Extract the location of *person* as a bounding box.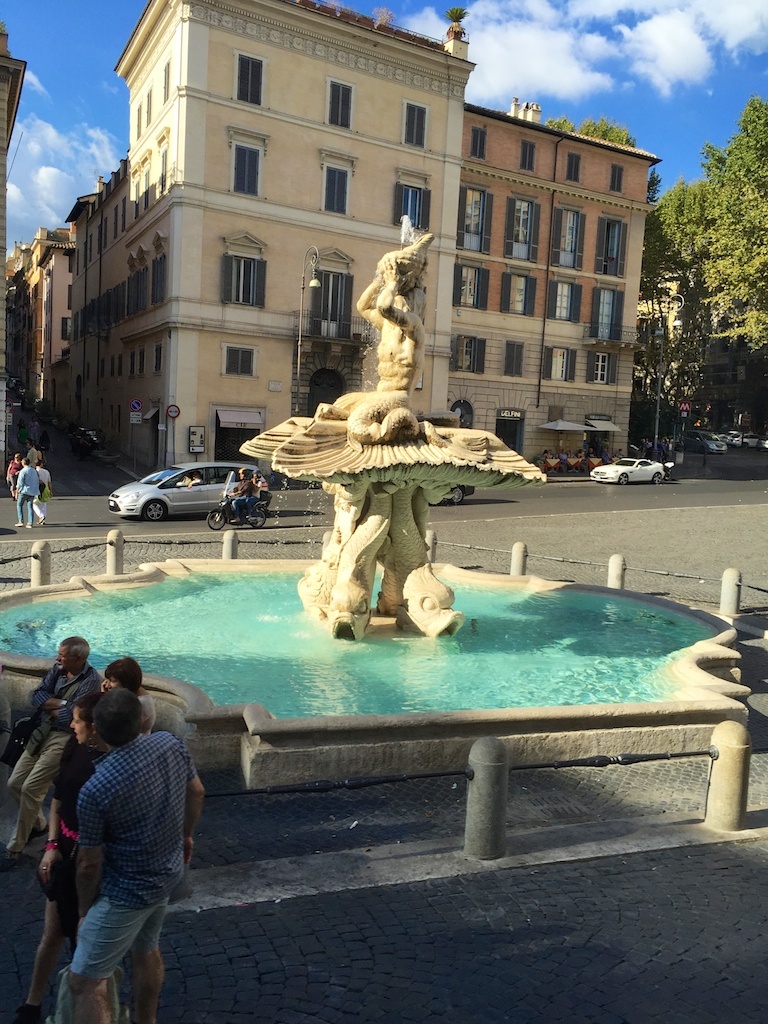
box(98, 662, 157, 735).
